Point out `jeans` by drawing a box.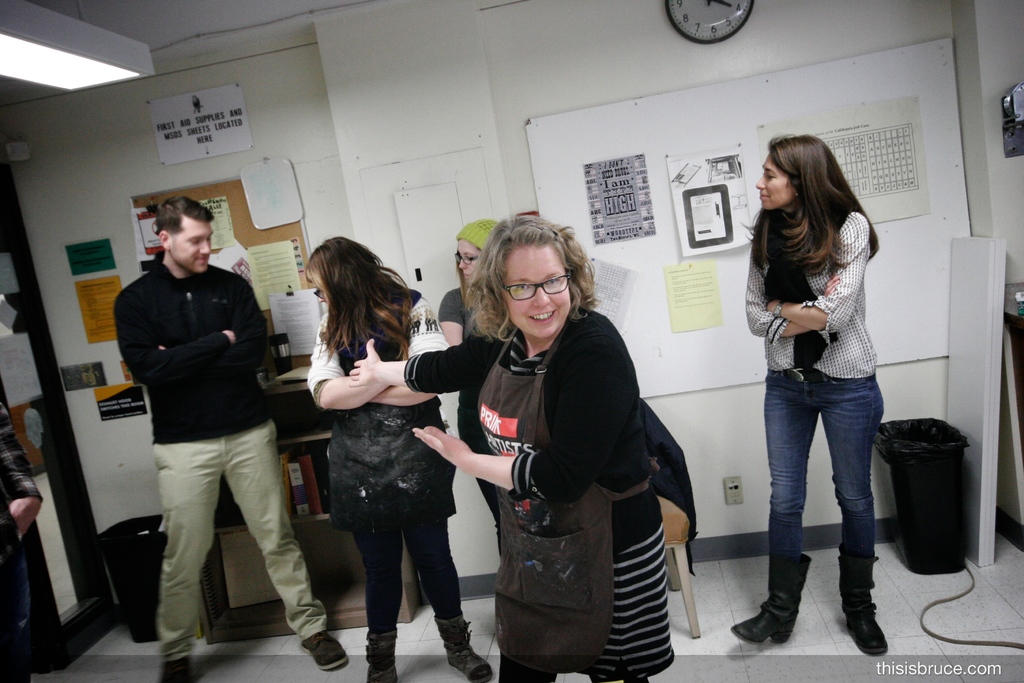
(left=760, top=363, right=897, bottom=635).
